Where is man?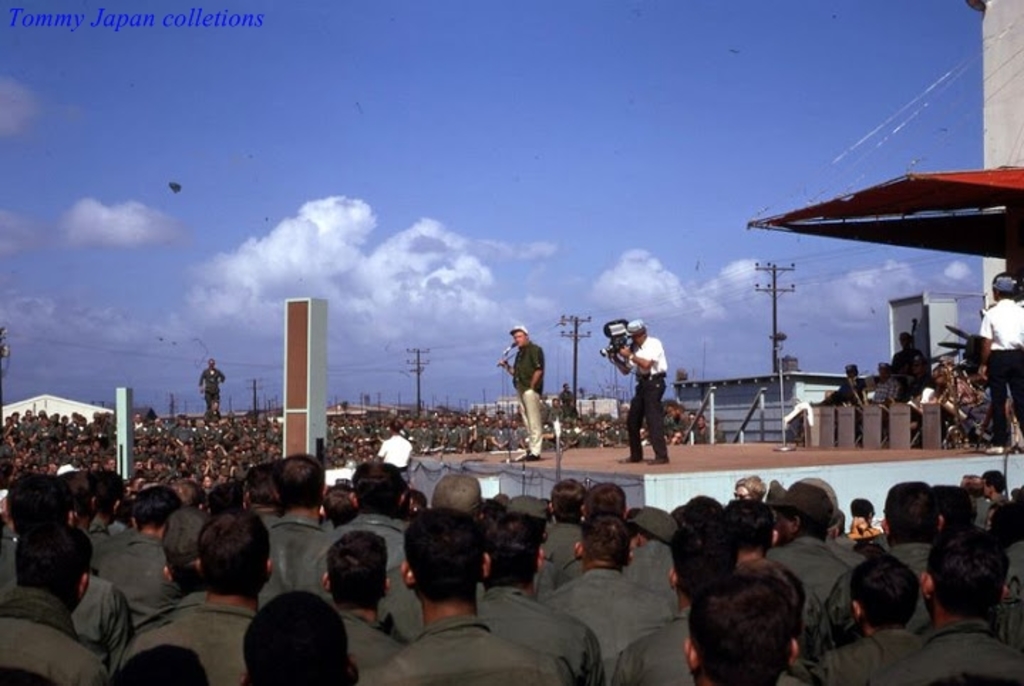
(x1=121, y1=510, x2=218, y2=638).
